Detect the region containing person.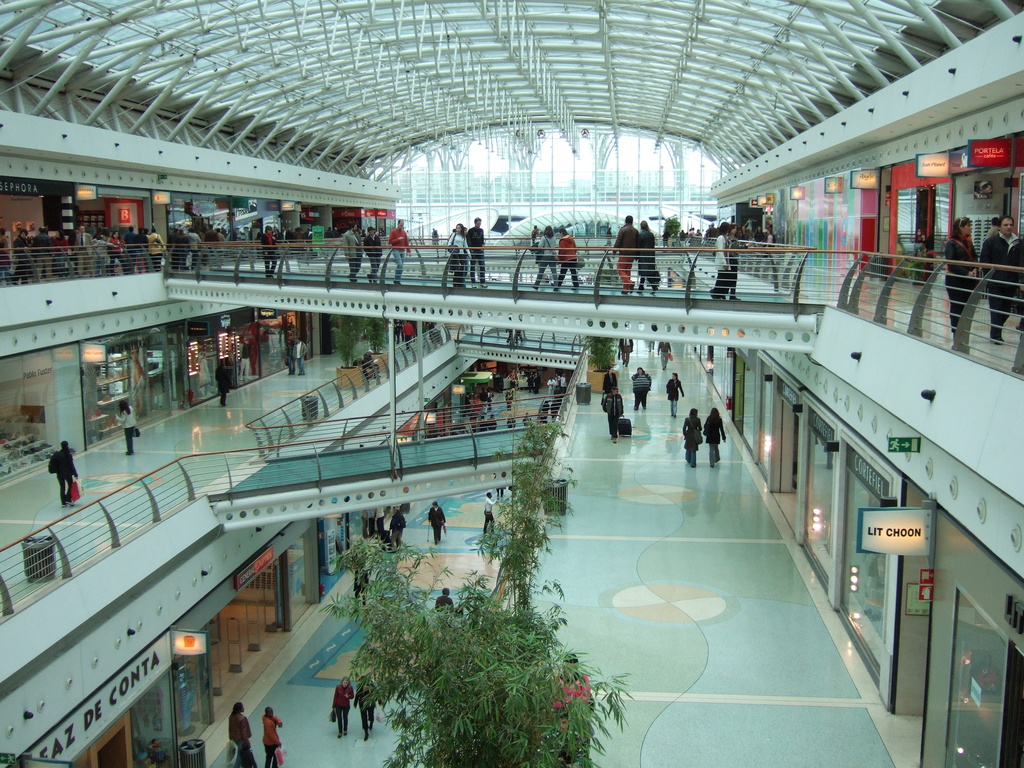
[x1=664, y1=371, x2=686, y2=420].
